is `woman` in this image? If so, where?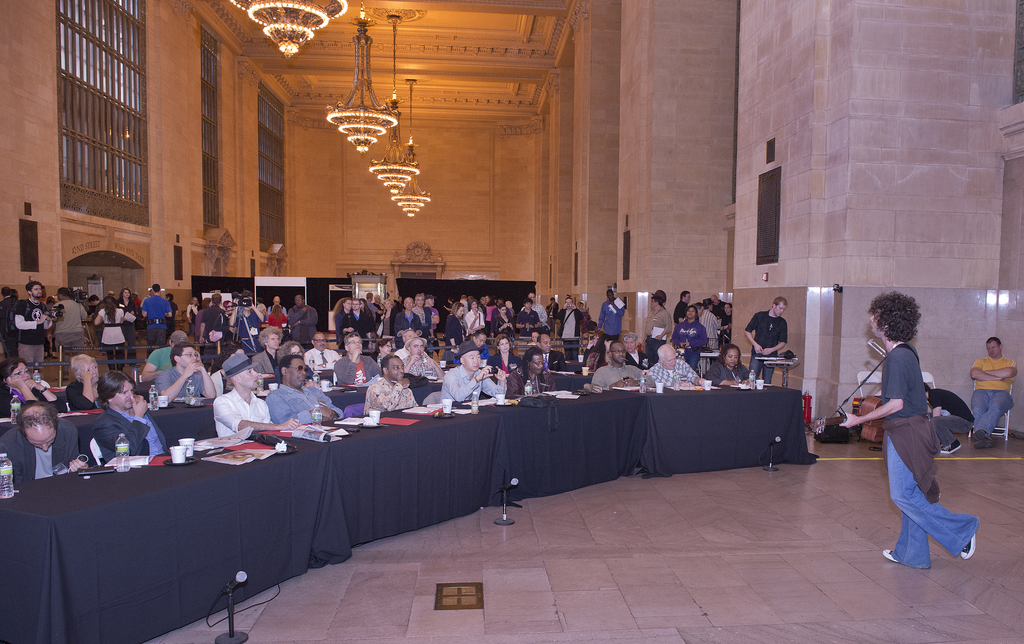
Yes, at pyautogui.locateOnScreen(230, 289, 268, 354).
